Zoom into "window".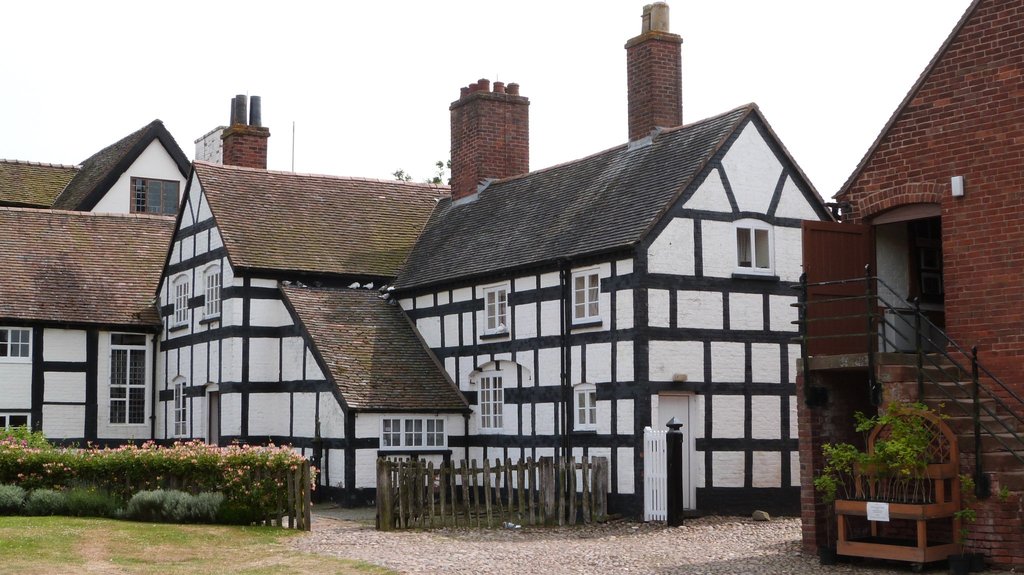
Zoom target: Rect(570, 265, 601, 333).
